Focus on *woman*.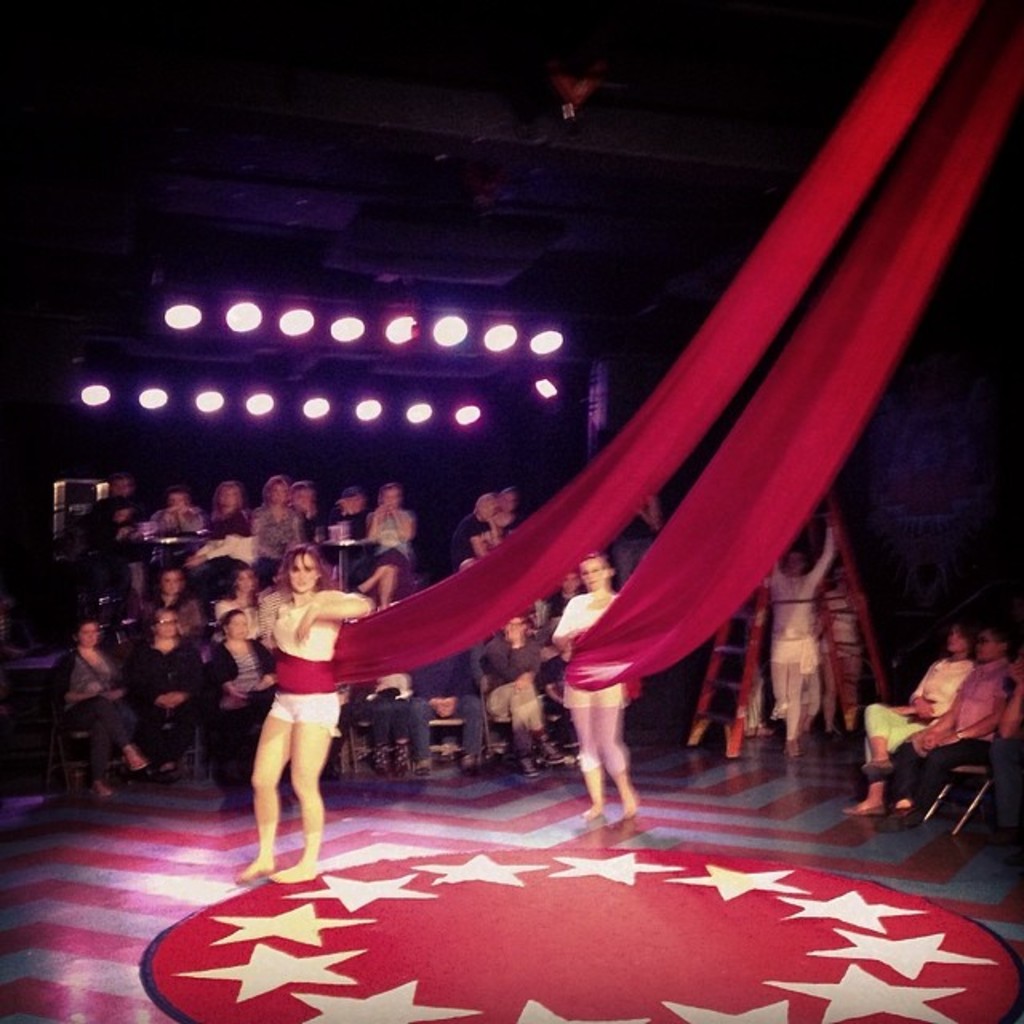
Focused at box(51, 616, 149, 795).
